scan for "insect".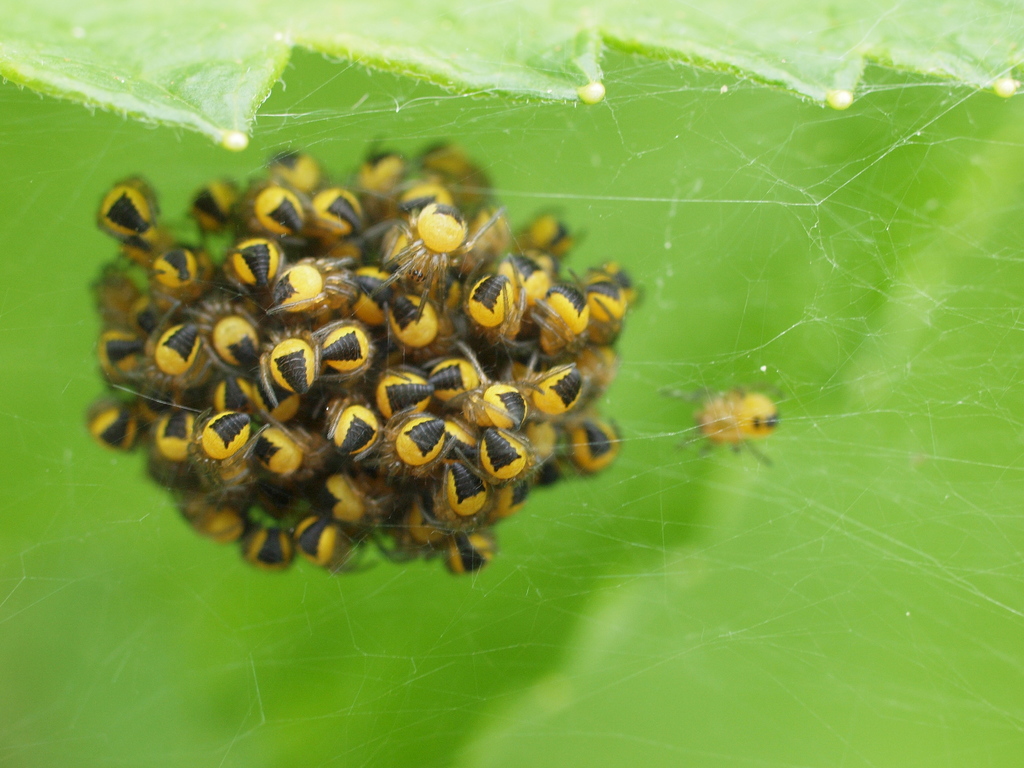
Scan result: box=[389, 175, 453, 209].
